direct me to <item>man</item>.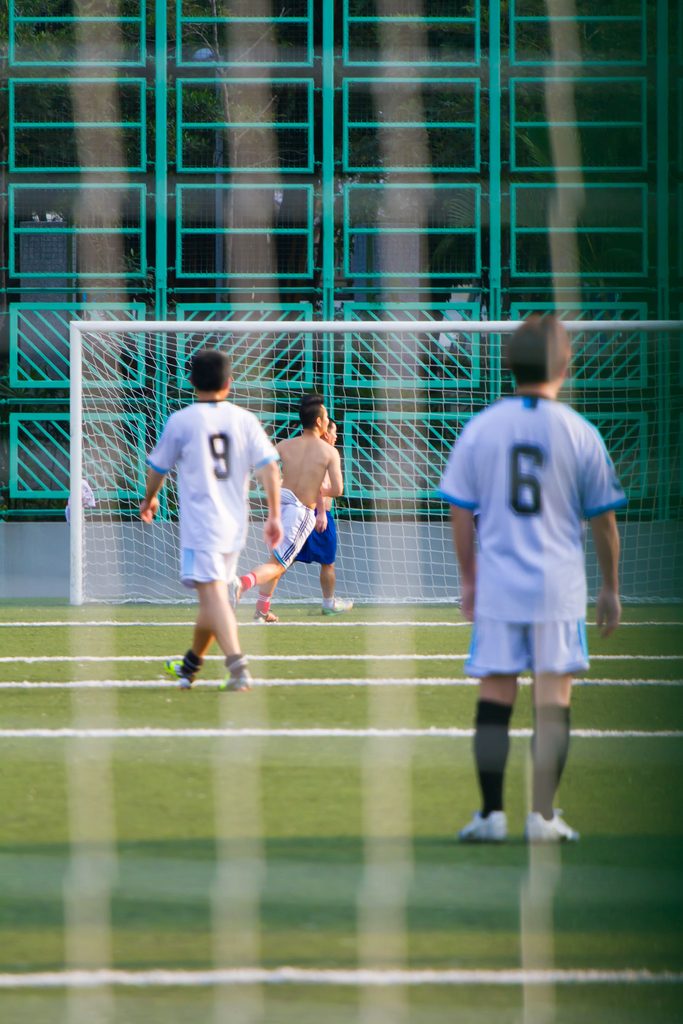
Direction: 436,278,616,847.
